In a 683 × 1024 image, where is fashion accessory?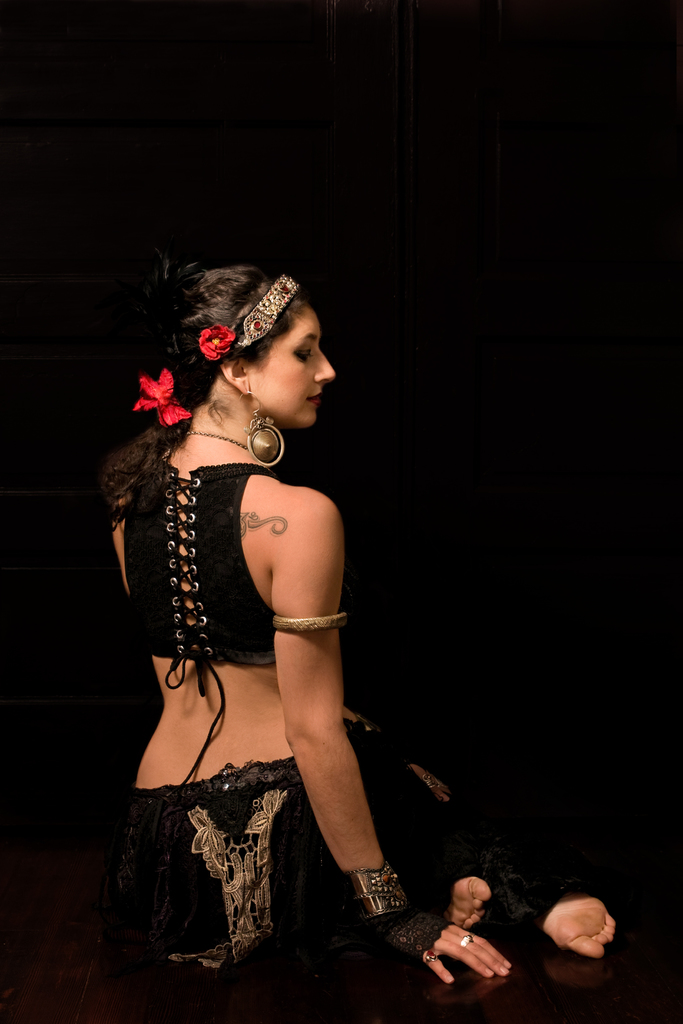
select_region(461, 937, 468, 947).
